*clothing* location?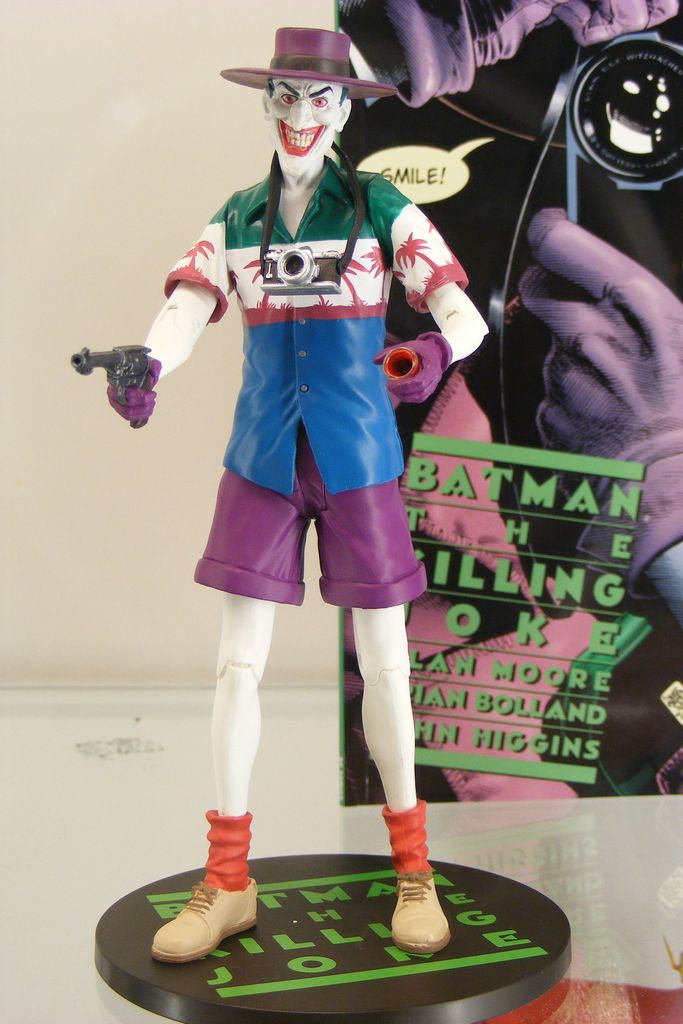
(x1=139, y1=136, x2=436, y2=629)
